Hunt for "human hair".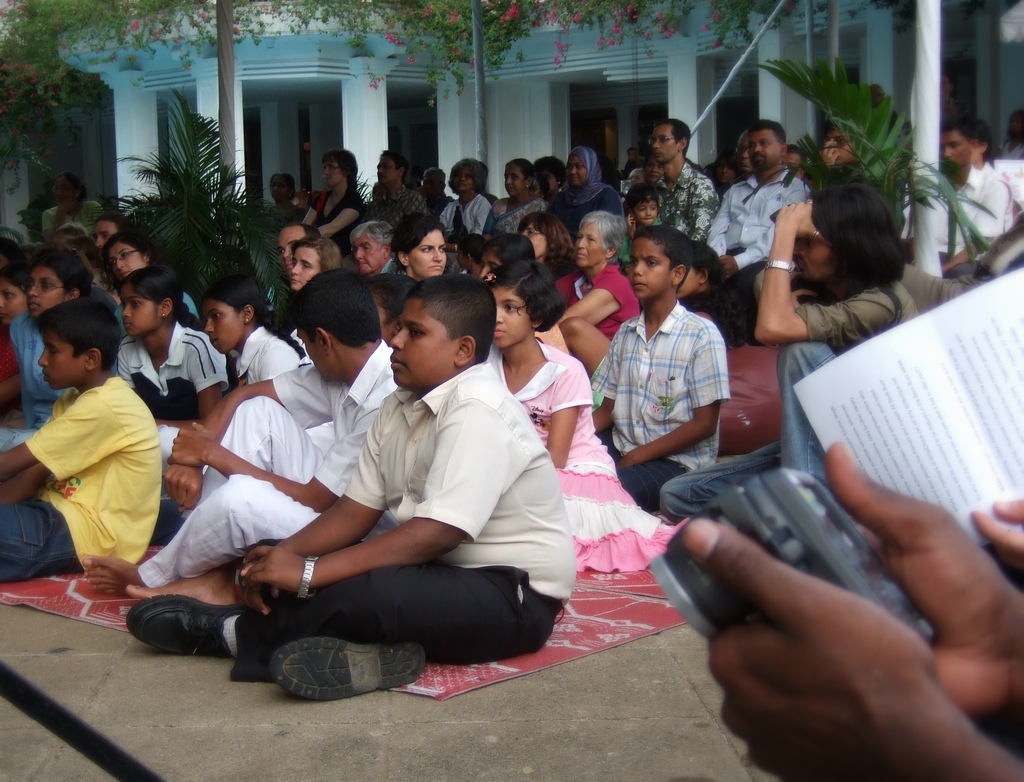
Hunted down at <bbox>37, 300, 118, 364</bbox>.
